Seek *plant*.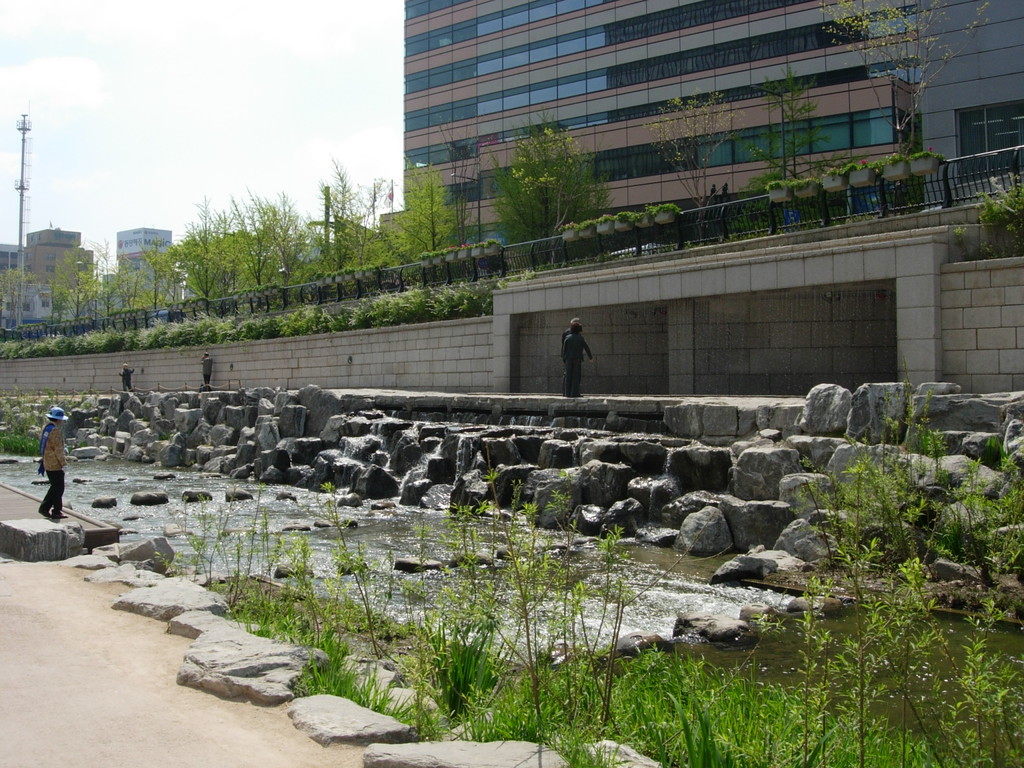
box=[558, 219, 576, 230].
